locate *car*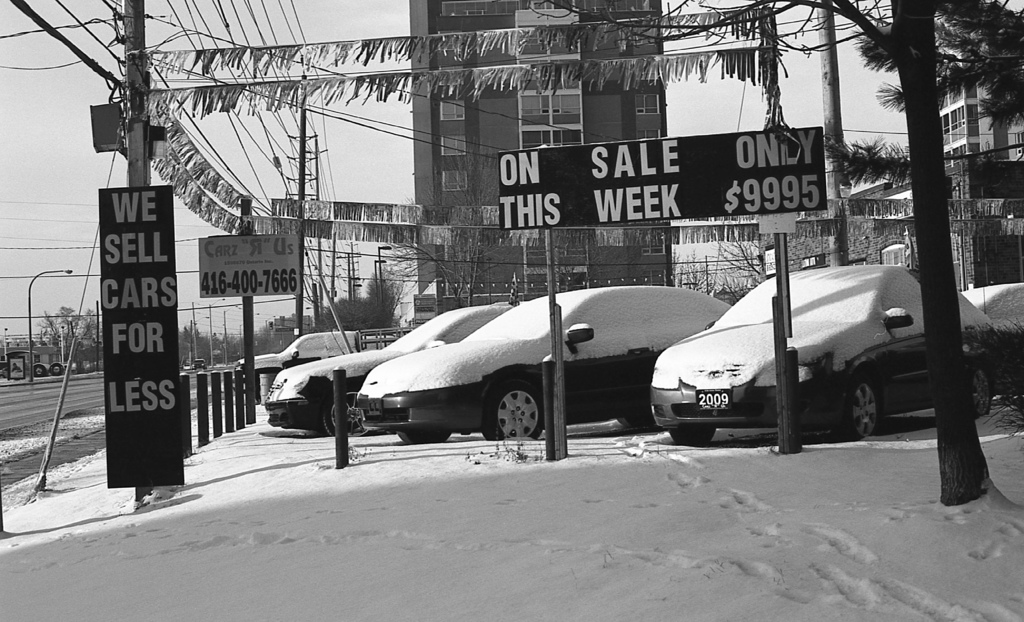
<bbox>964, 285, 1023, 397</bbox>
